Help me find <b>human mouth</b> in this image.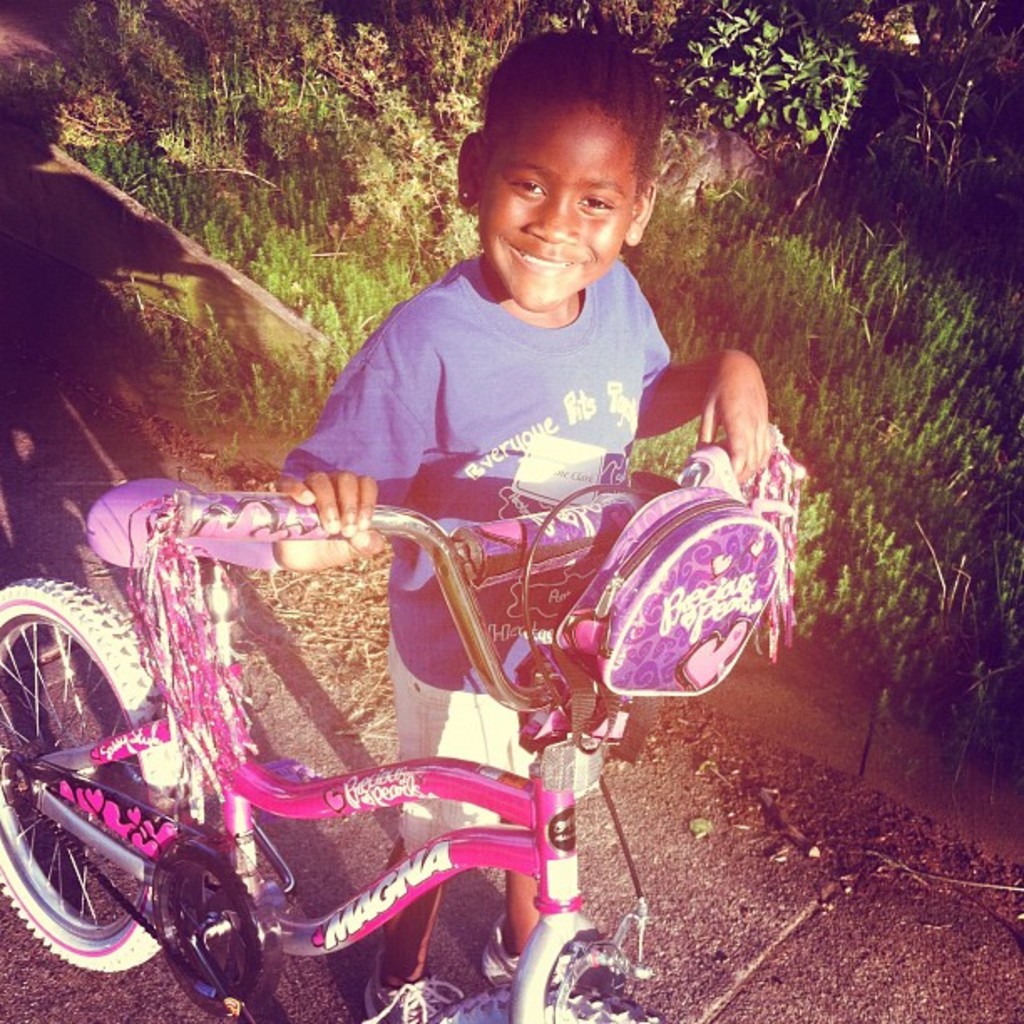
Found it: bbox=(502, 243, 582, 273).
